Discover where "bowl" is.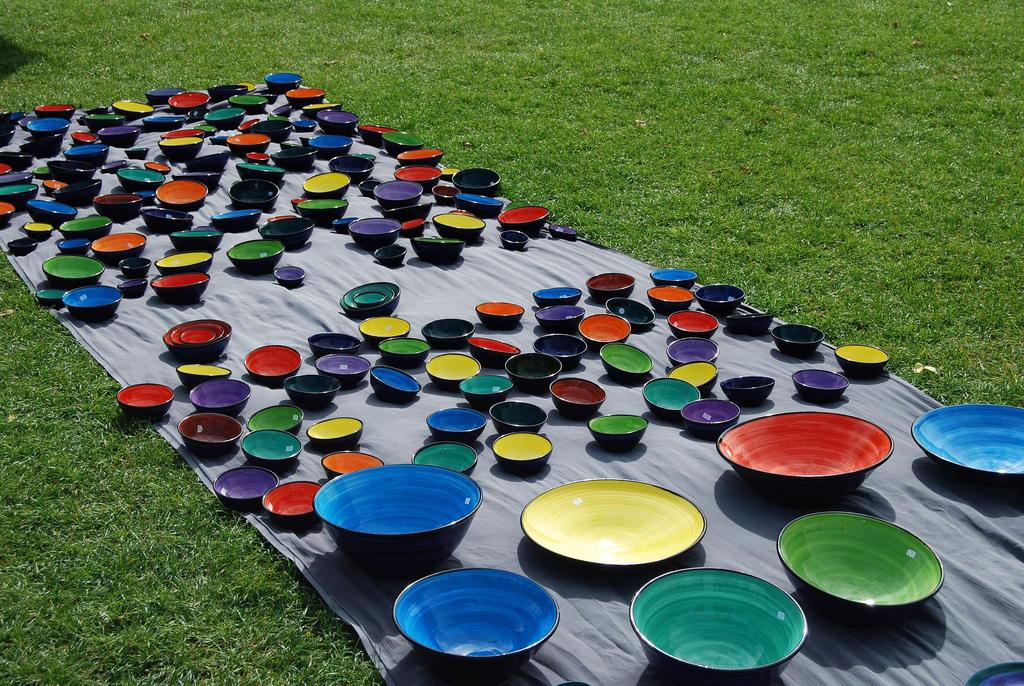
Discovered at crop(401, 216, 425, 236).
